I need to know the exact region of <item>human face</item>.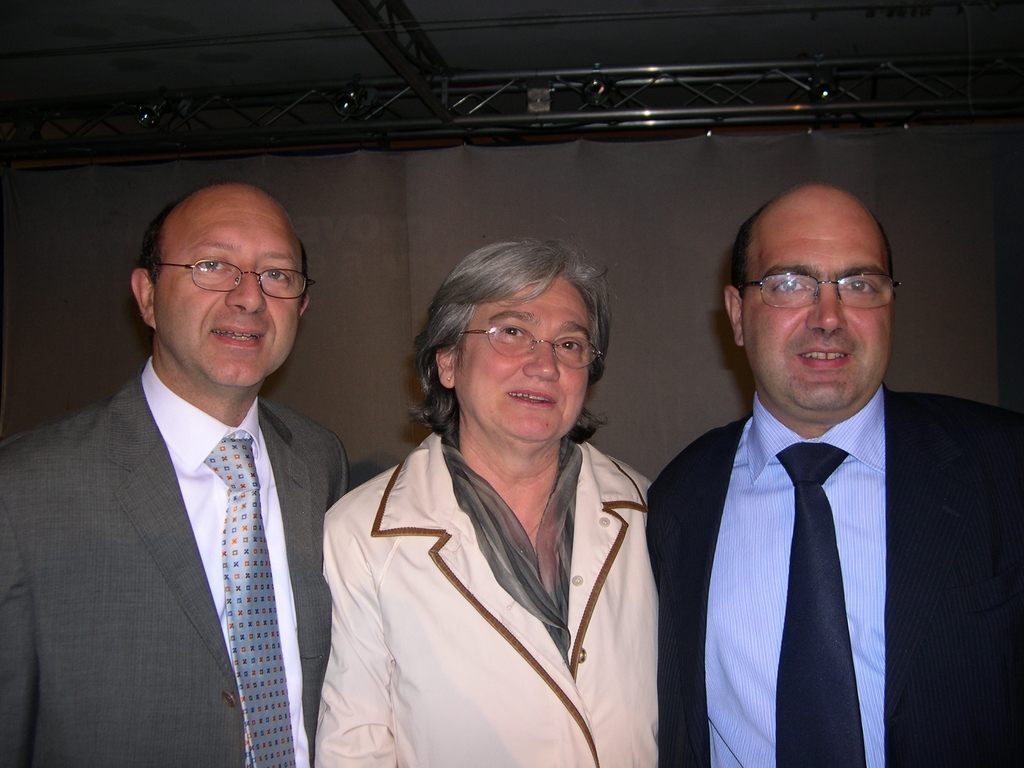
Region: rect(453, 276, 588, 447).
